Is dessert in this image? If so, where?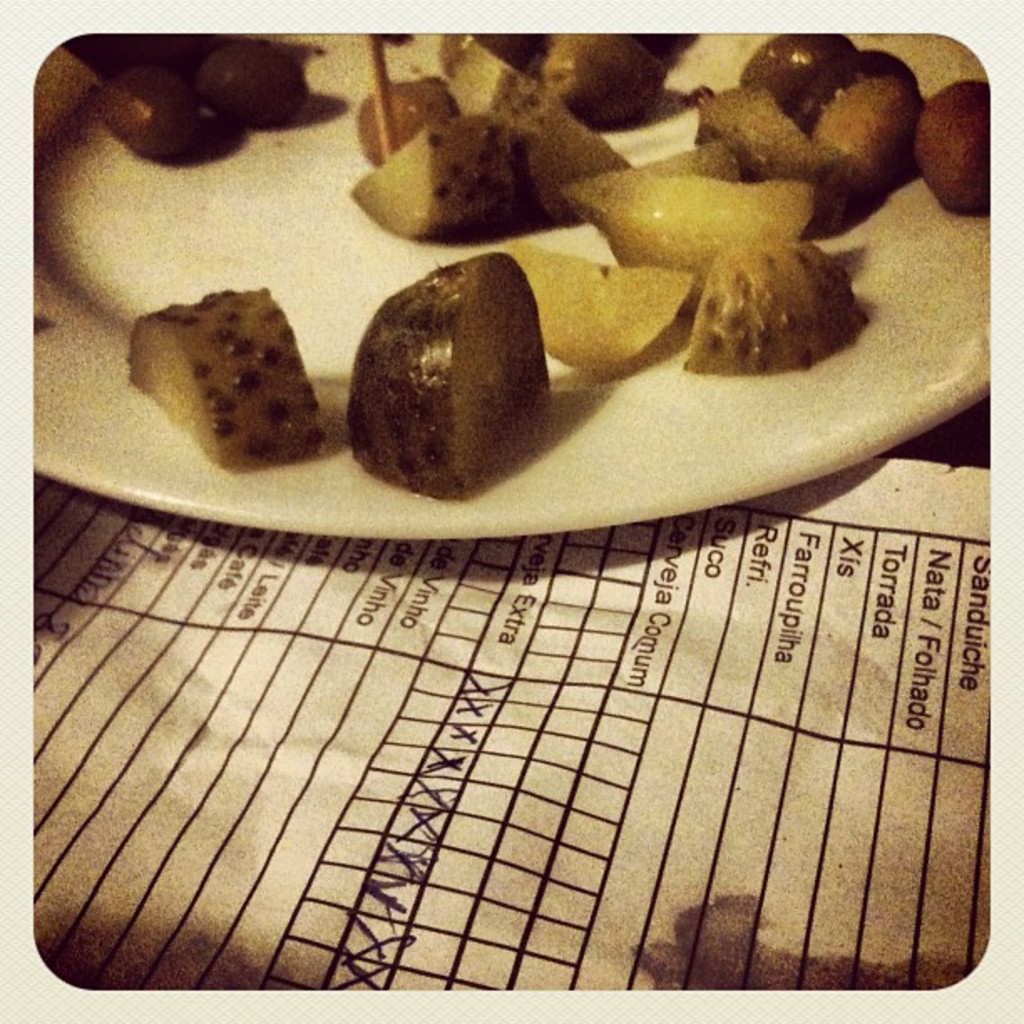
Yes, at bbox=(132, 261, 331, 479).
